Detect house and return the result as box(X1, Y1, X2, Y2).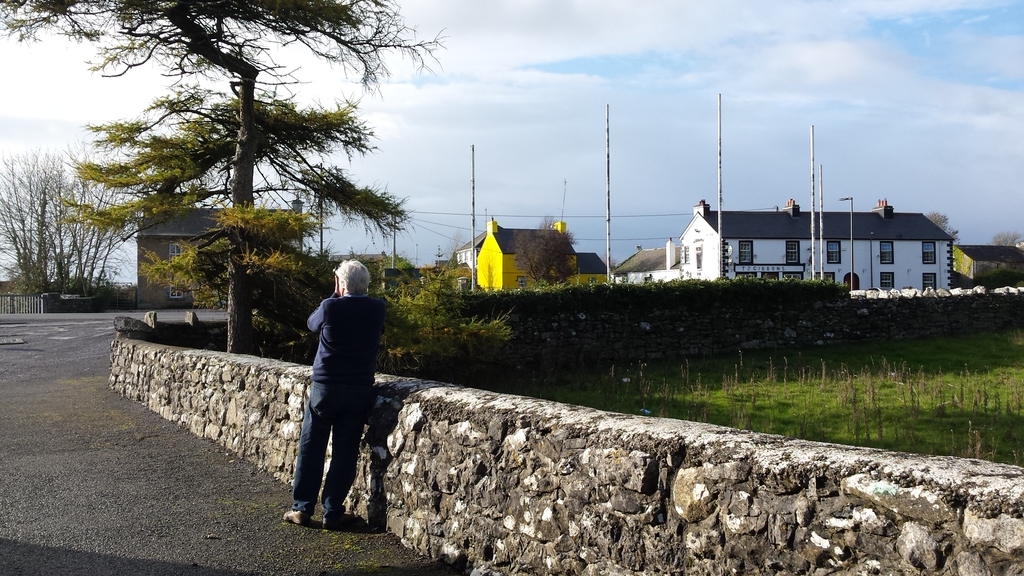
box(451, 214, 499, 273).
